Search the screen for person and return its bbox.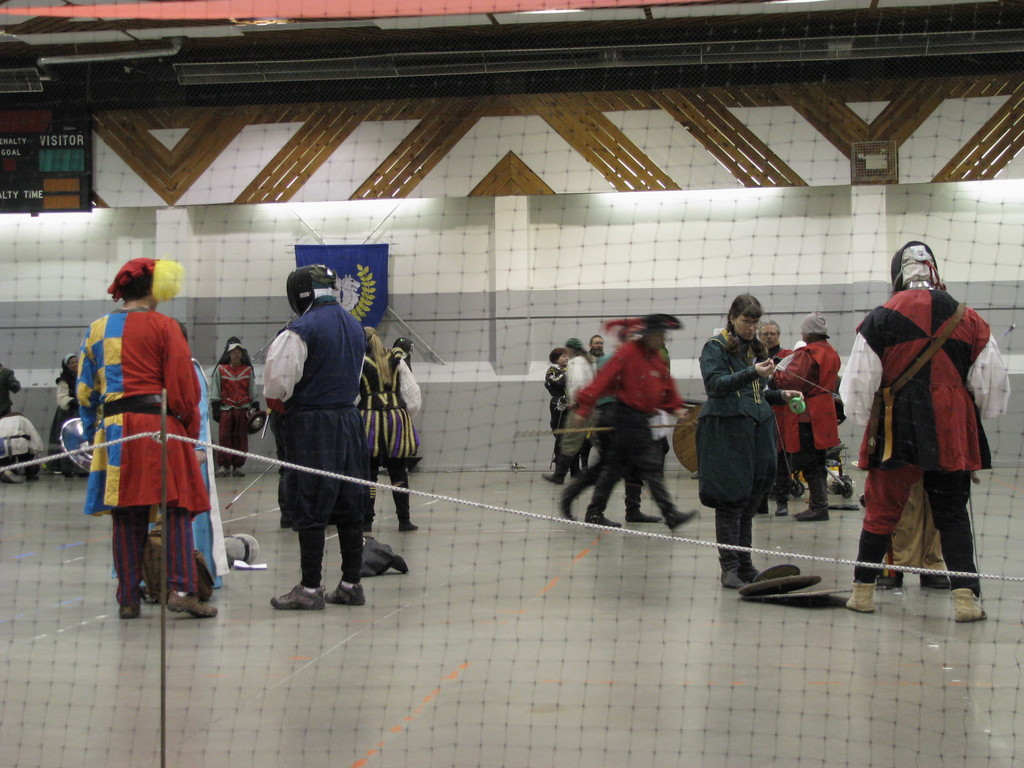
Found: region(109, 315, 255, 590).
